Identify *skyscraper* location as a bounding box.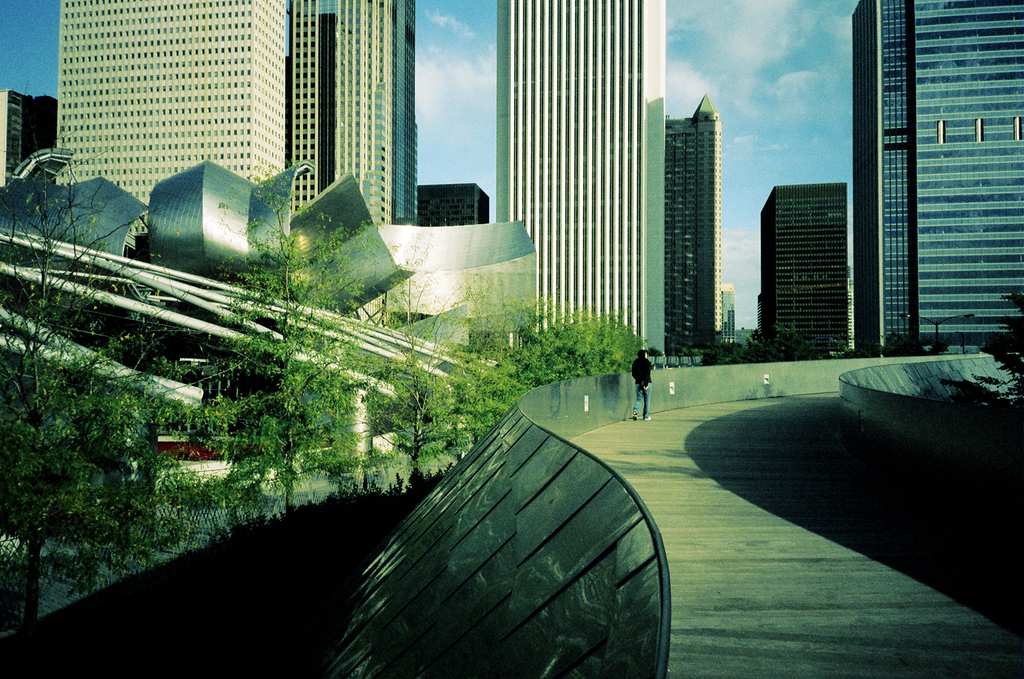
853:3:988:370.
